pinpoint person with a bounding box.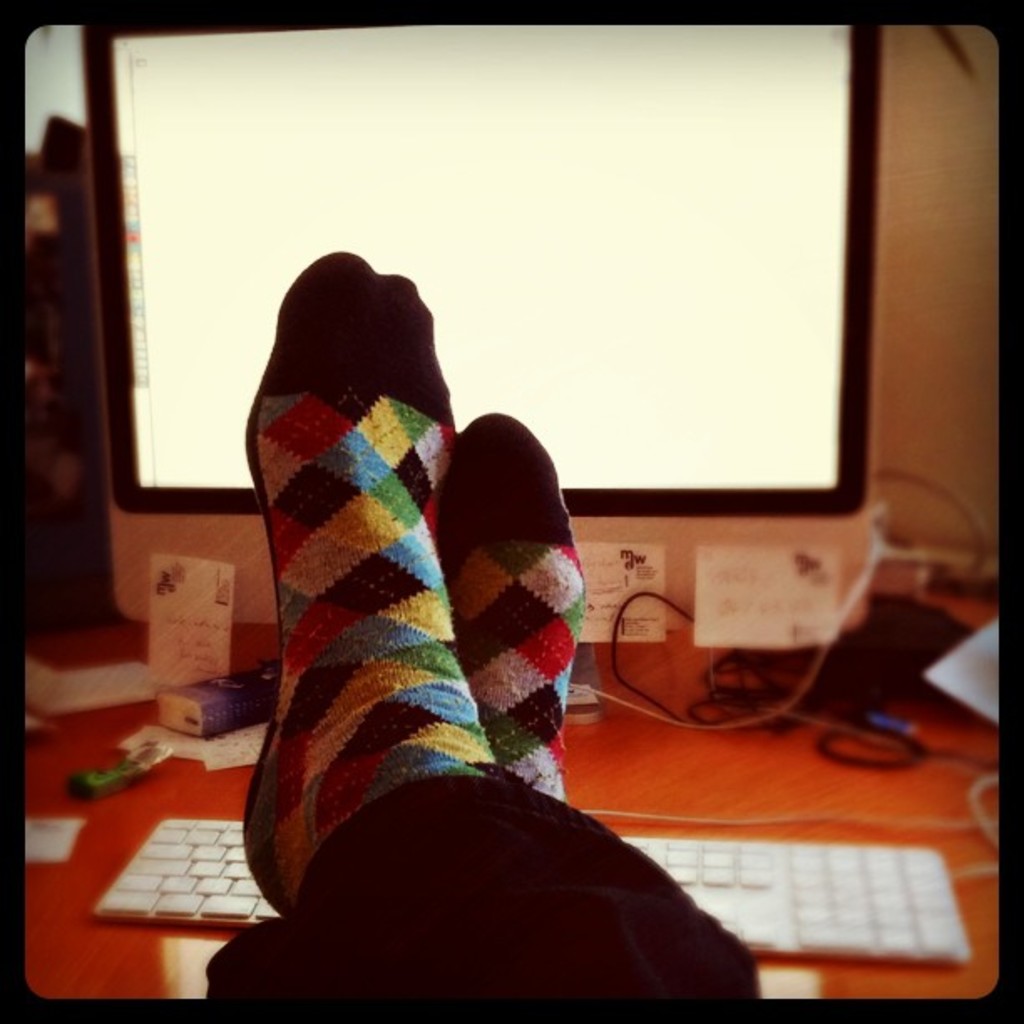
box(233, 154, 708, 977).
